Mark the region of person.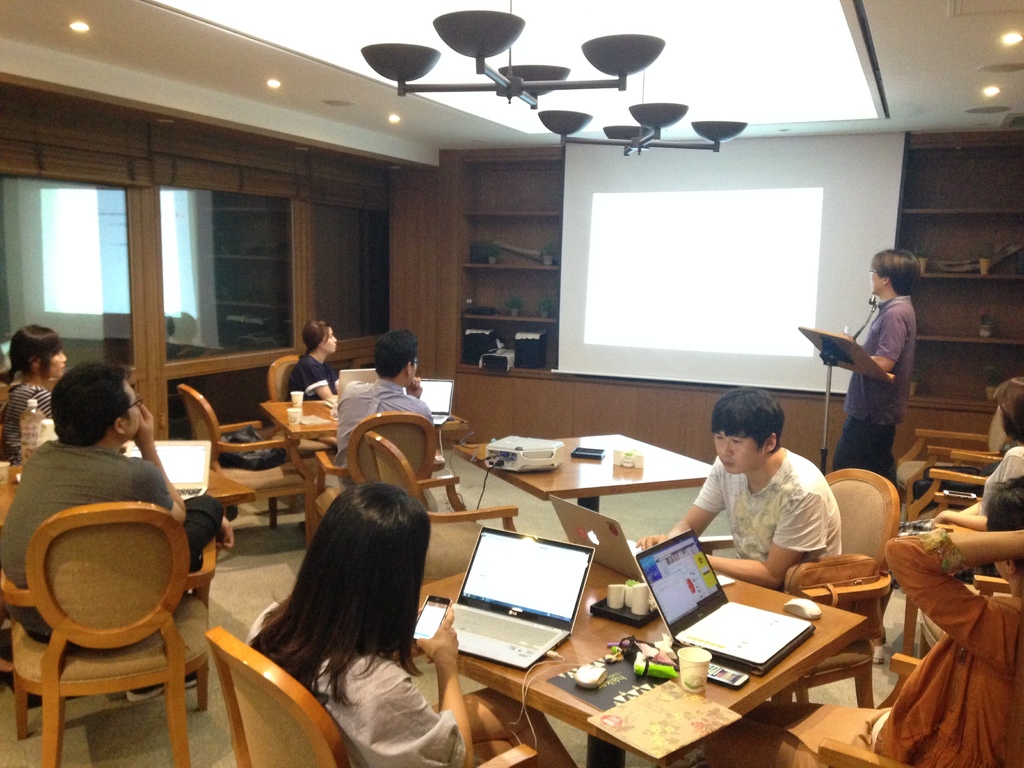
Region: rect(0, 352, 226, 703).
